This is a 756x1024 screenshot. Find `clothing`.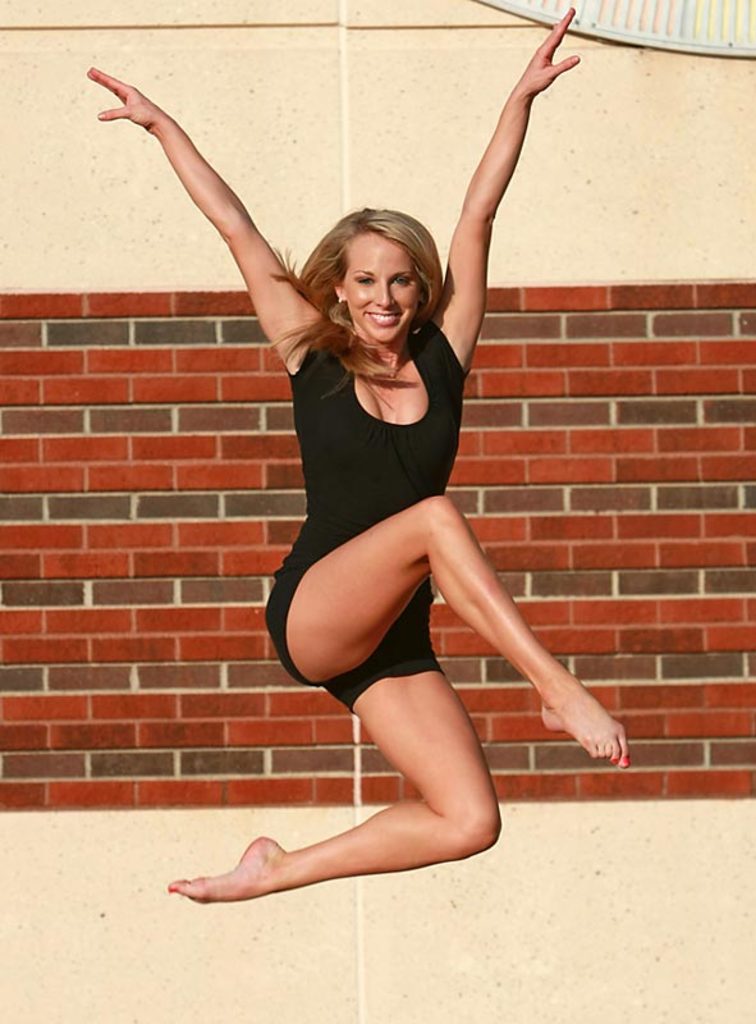
Bounding box: bbox=[244, 305, 477, 719].
